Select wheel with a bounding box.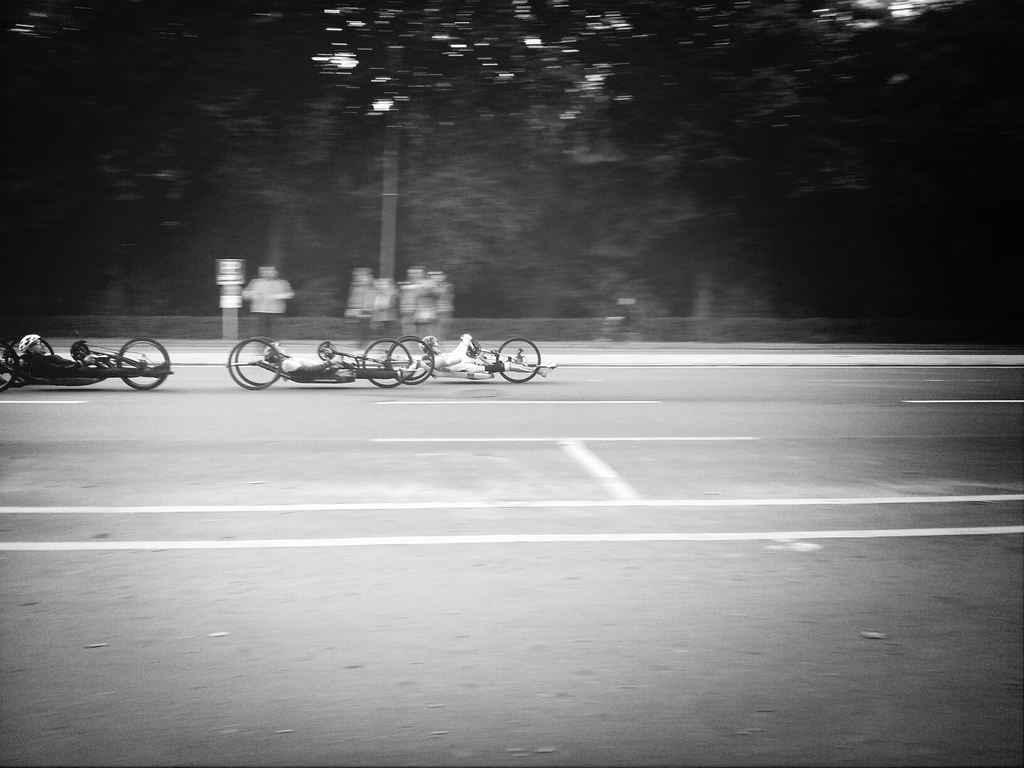
{"left": 118, "top": 340, "right": 170, "bottom": 388}.
